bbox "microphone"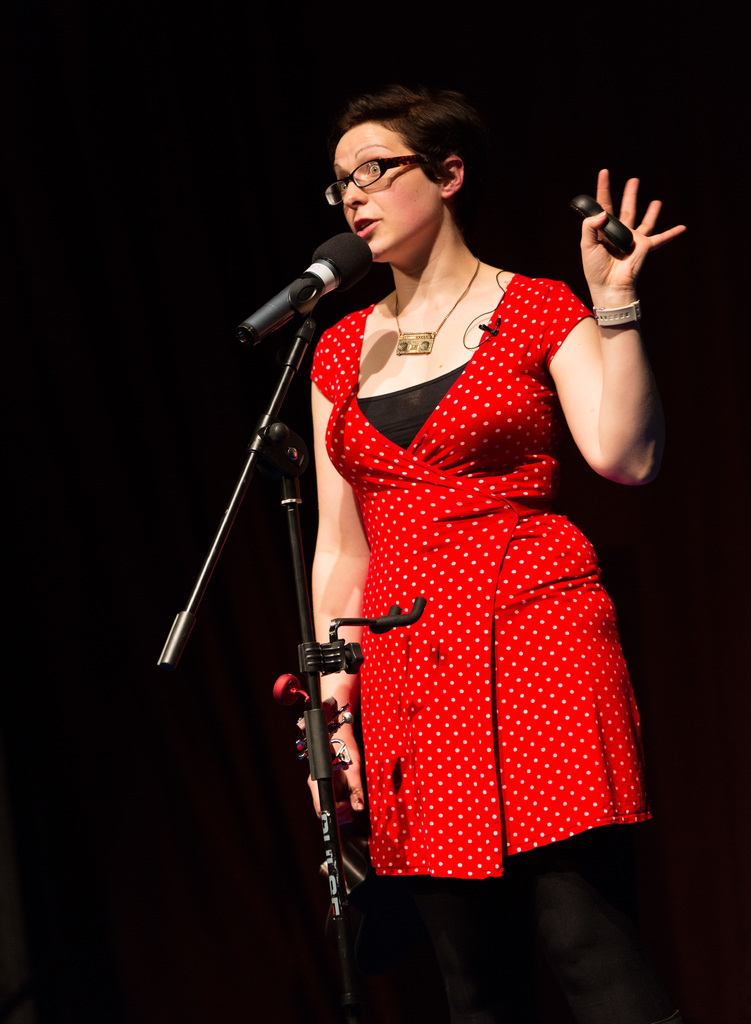
226,221,396,375
